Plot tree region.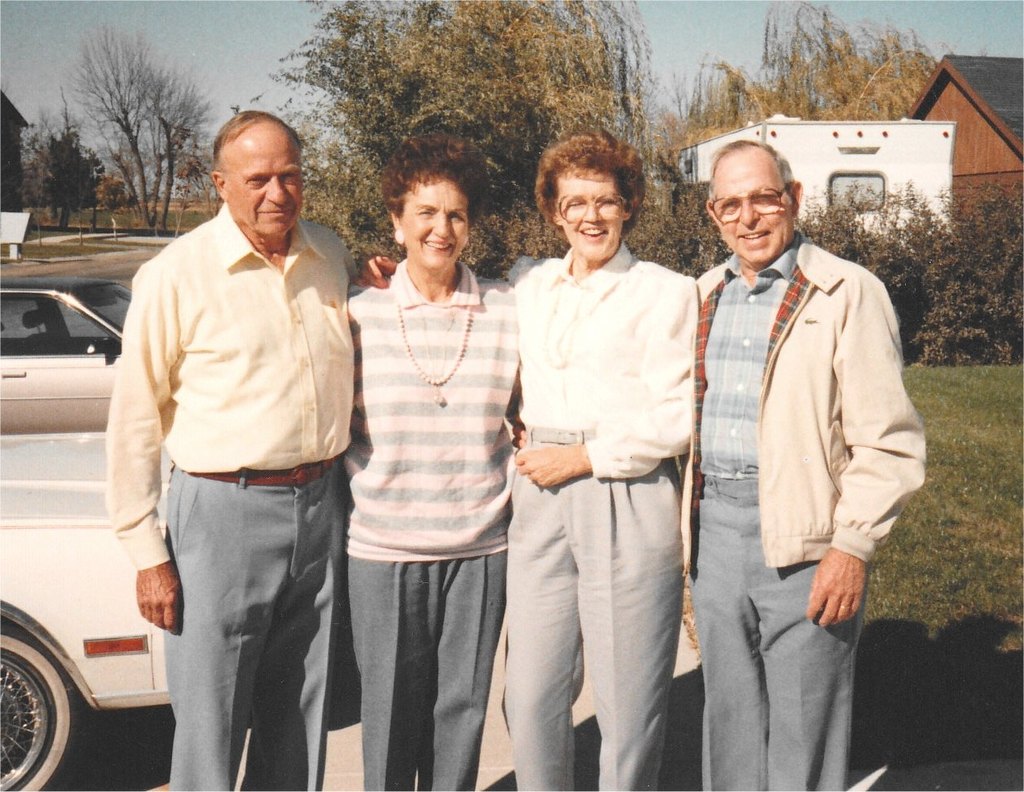
Plotted at [663, 0, 990, 201].
